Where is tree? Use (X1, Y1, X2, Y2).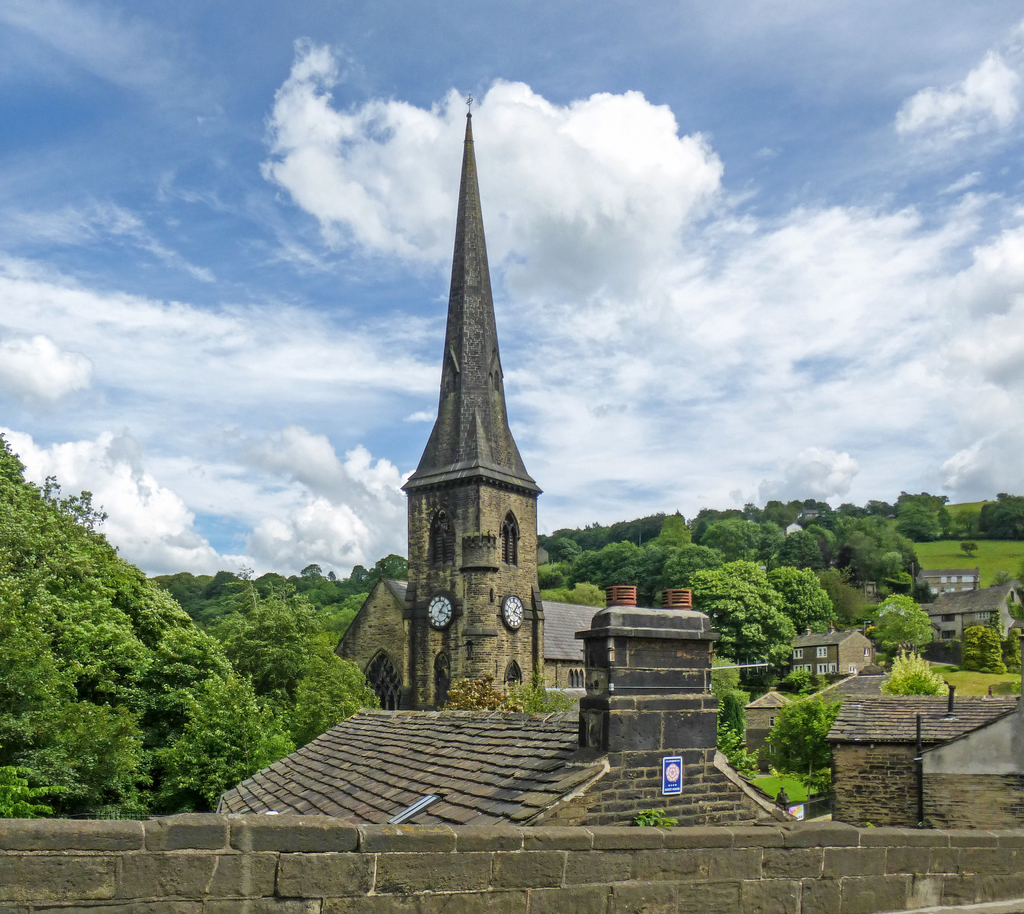
(360, 555, 411, 589).
